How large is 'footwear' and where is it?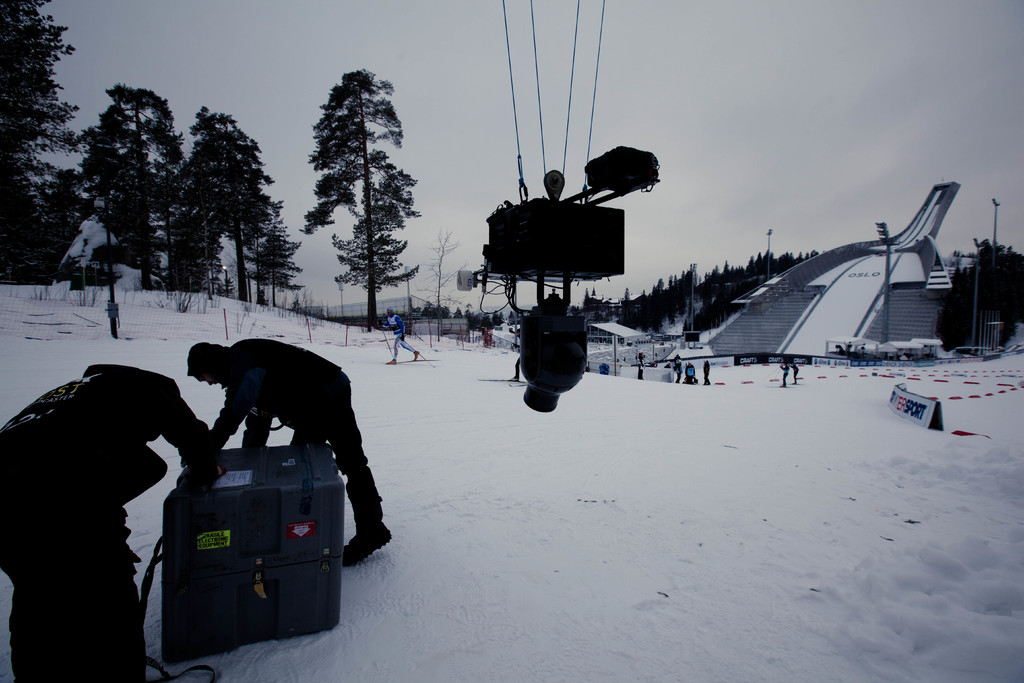
Bounding box: <region>382, 356, 398, 365</region>.
